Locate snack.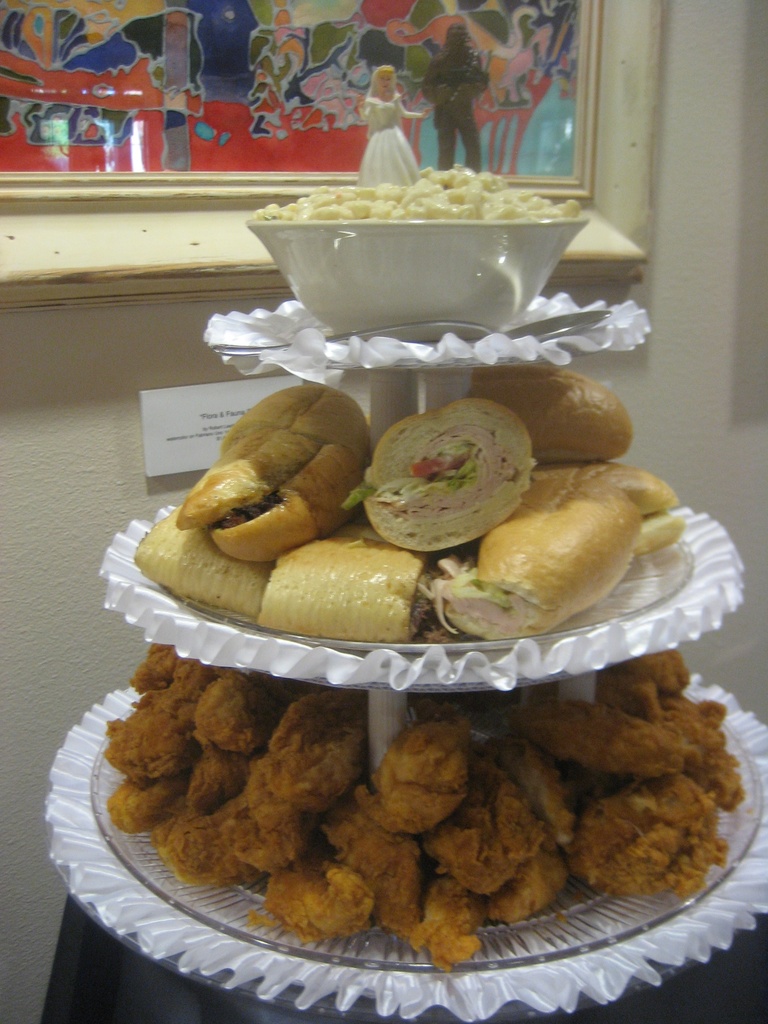
Bounding box: BBox(431, 477, 641, 622).
